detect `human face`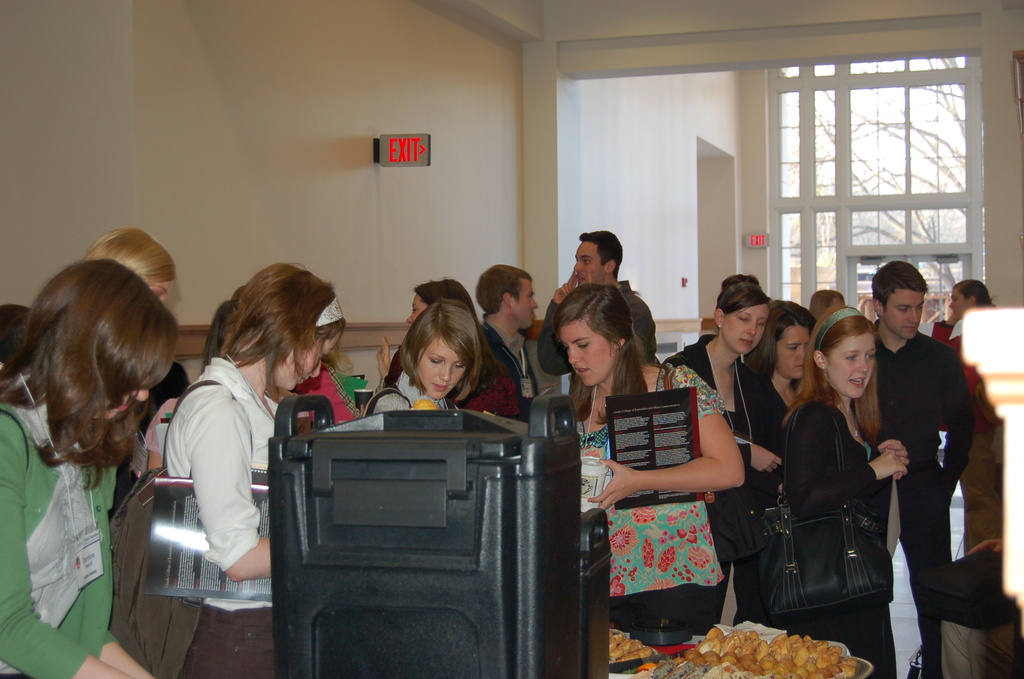
bbox=[410, 345, 458, 398]
